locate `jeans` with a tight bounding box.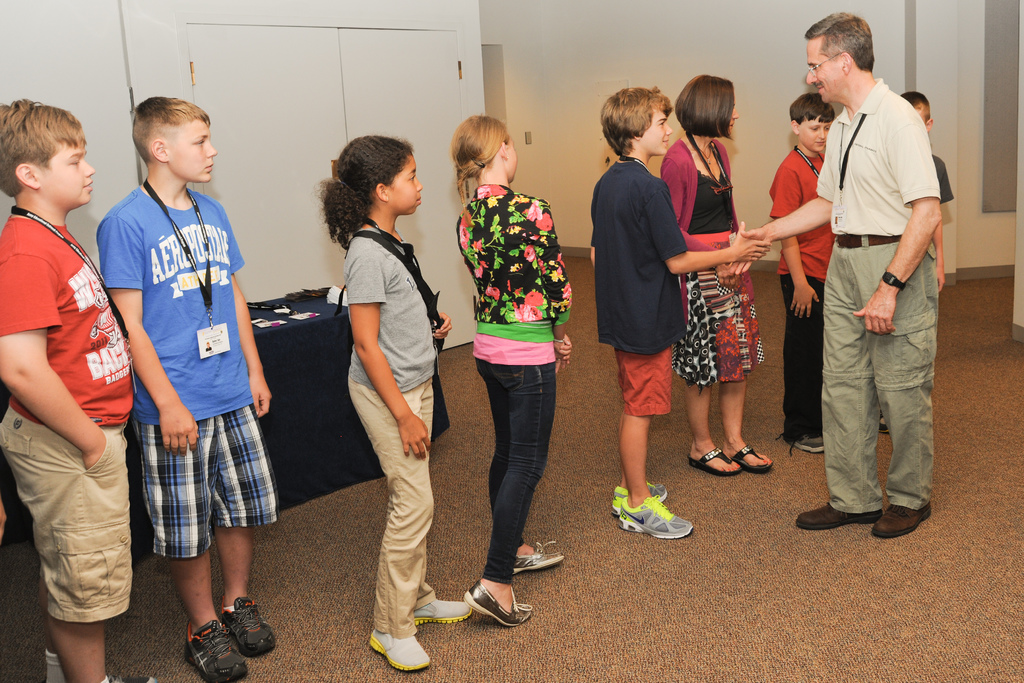
<box>467,331,562,597</box>.
